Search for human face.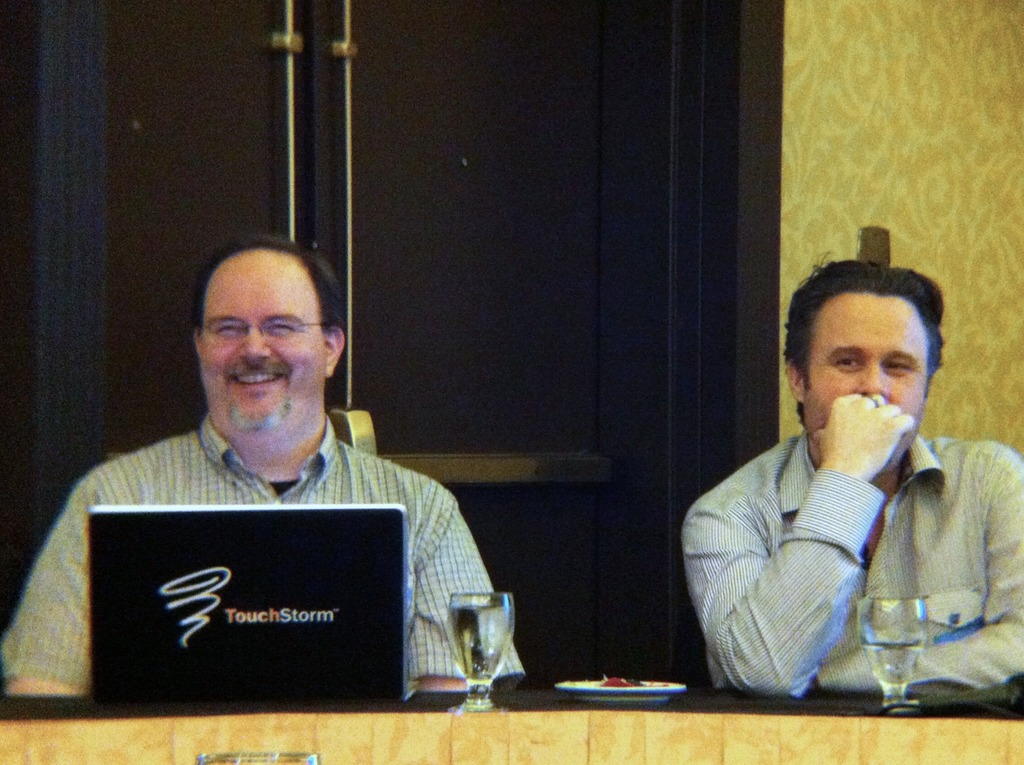
Found at [193, 245, 331, 432].
